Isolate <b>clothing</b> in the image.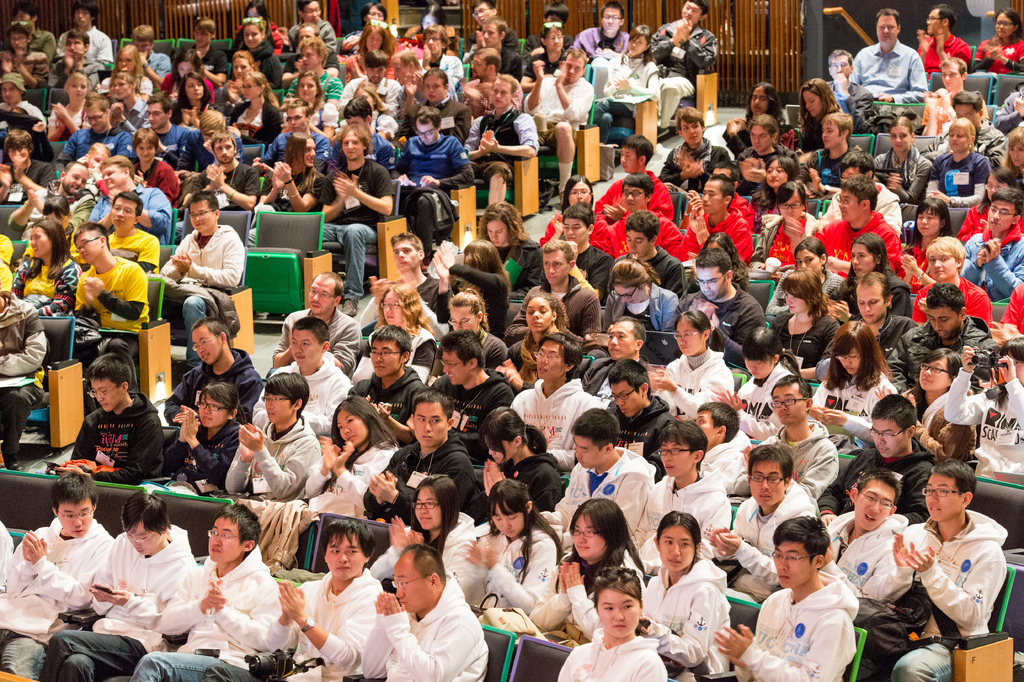
Isolated region: x1=973, y1=38, x2=1023, y2=74.
